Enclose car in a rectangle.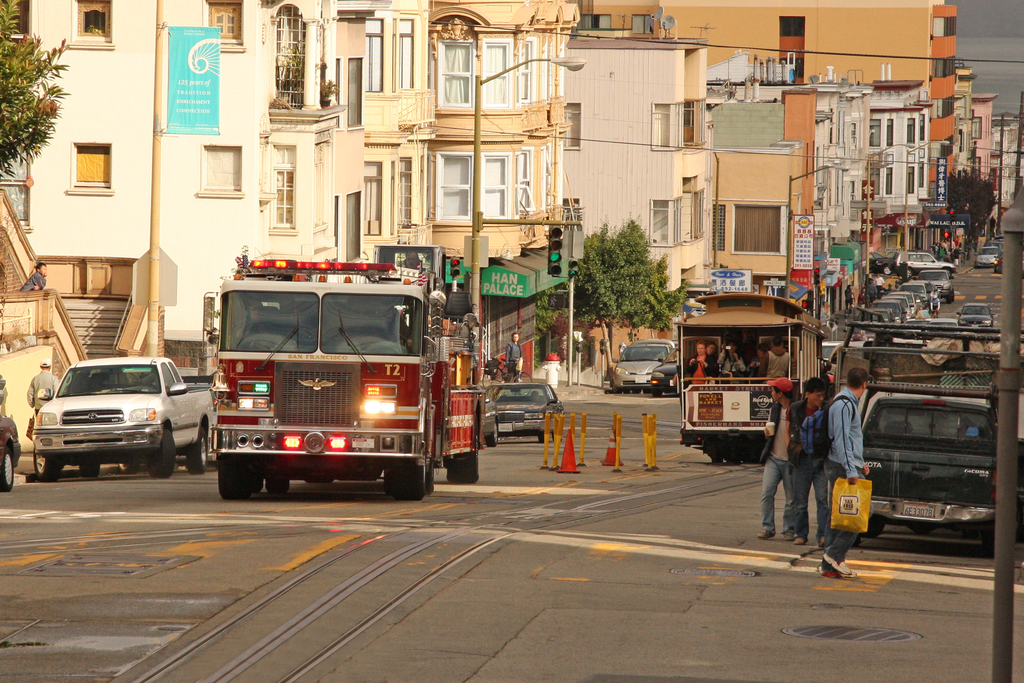
{"x1": 868, "y1": 308, "x2": 895, "y2": 324}.
